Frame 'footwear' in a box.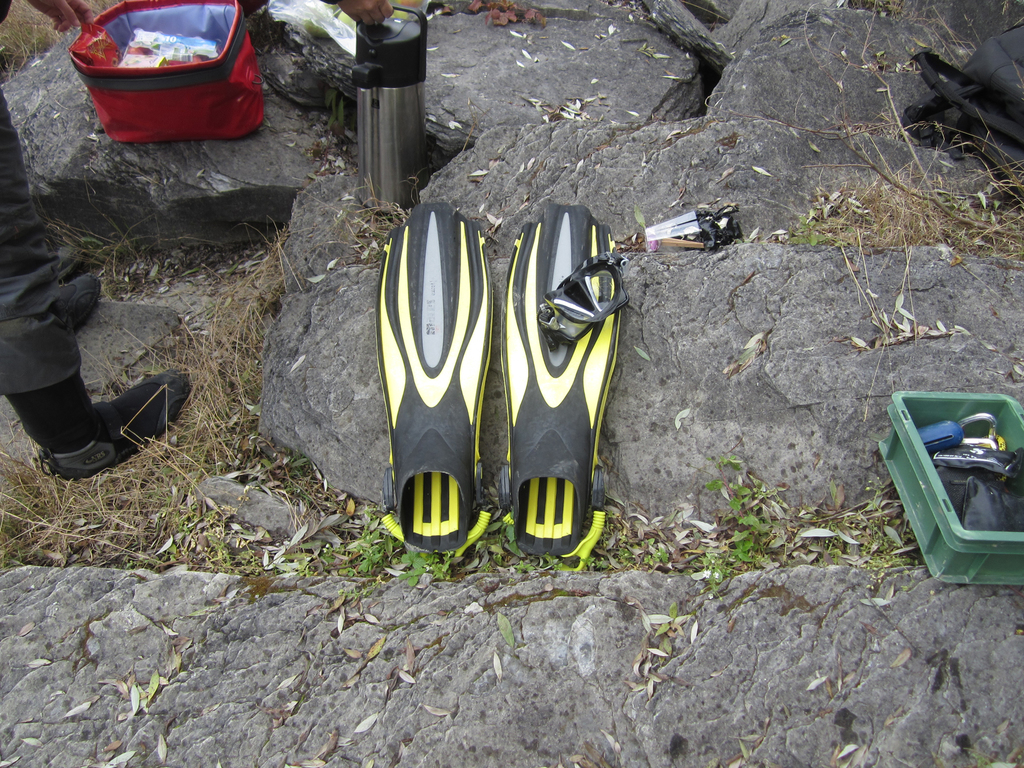
<bbox>500, 200, 630, 567</bbox>.
